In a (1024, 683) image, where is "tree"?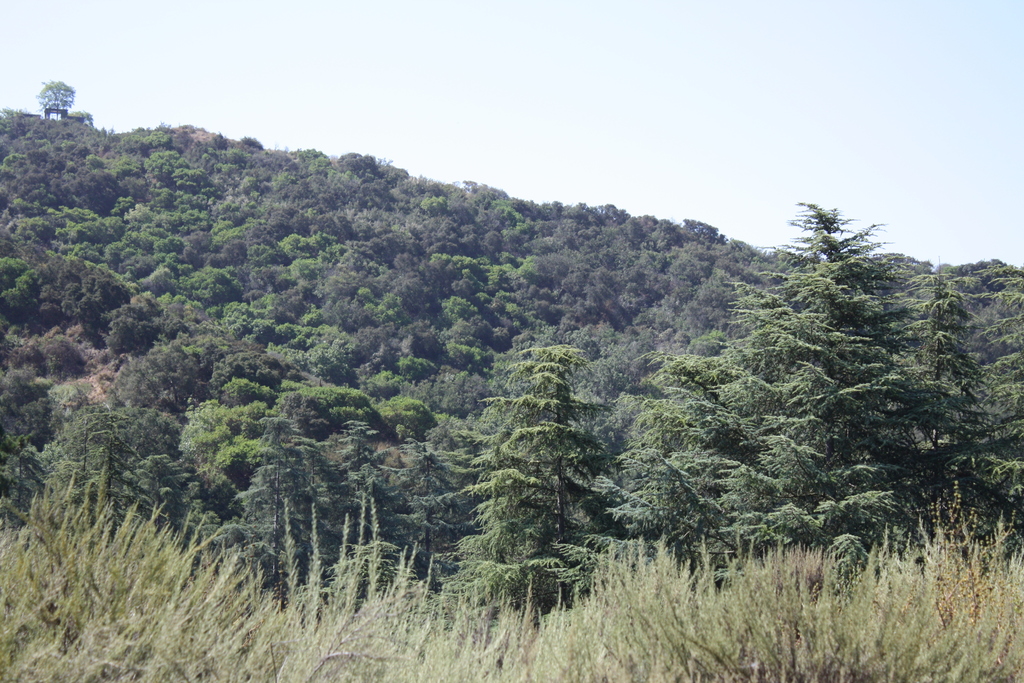
pyautogui.locateOnScreen(36, 79, 75, 110).
